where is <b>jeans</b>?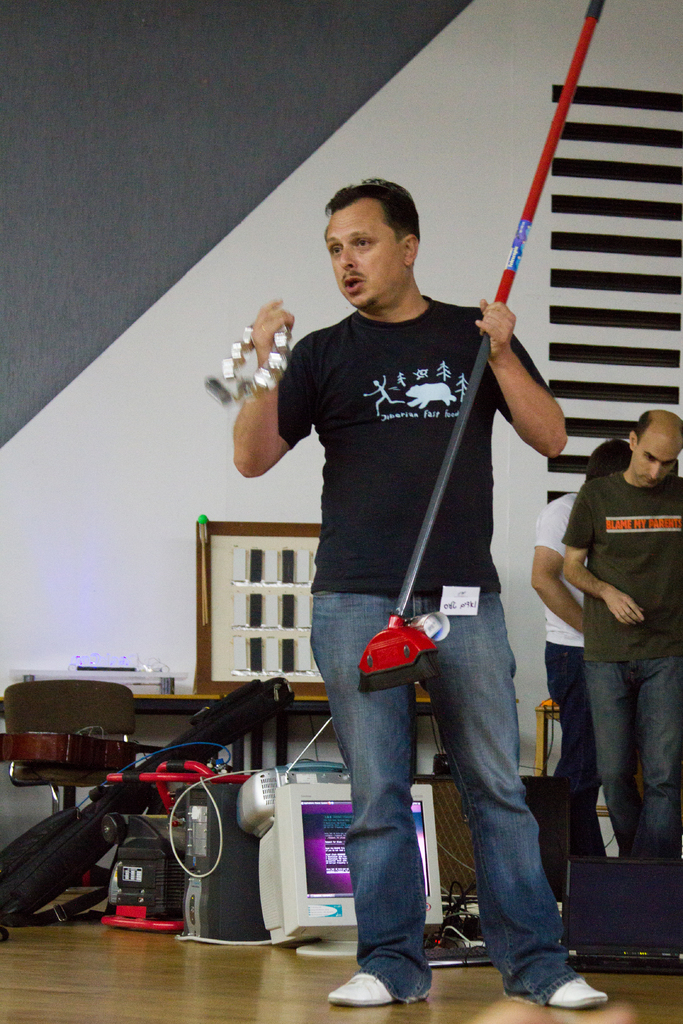
(x1=315, y1=593, x2=576, y2=1001).
